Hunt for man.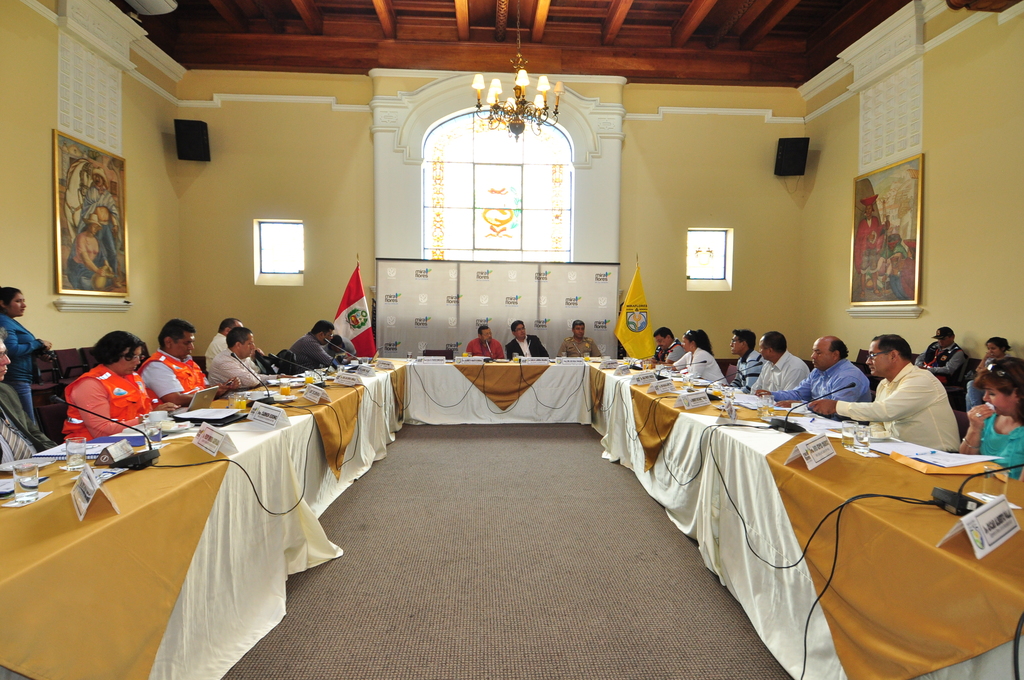
Hunted down at crop(0, 329, 56, 469).
